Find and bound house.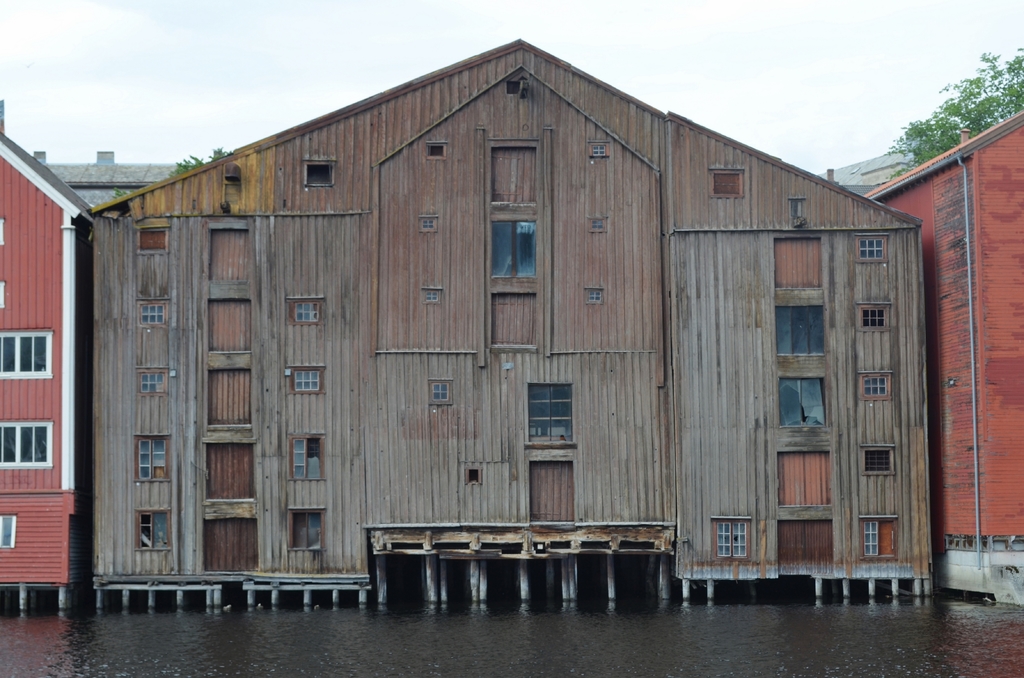
Bound: pyautogui.locateOnScreen(86, 37, 921, 607).
